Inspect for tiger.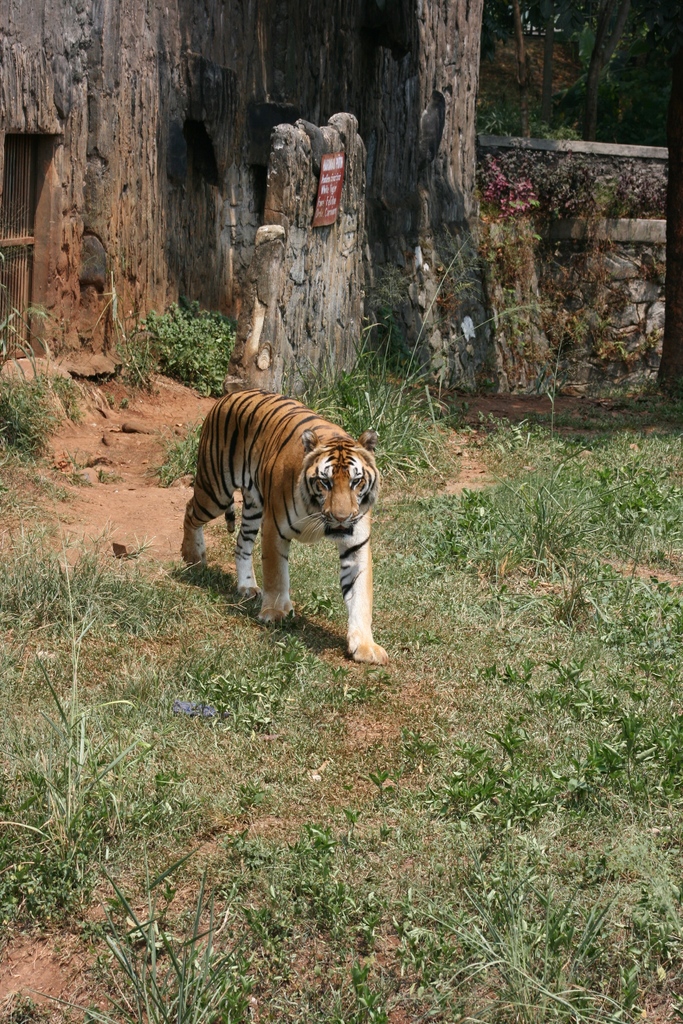
Inspection: 181,393,386,668.
